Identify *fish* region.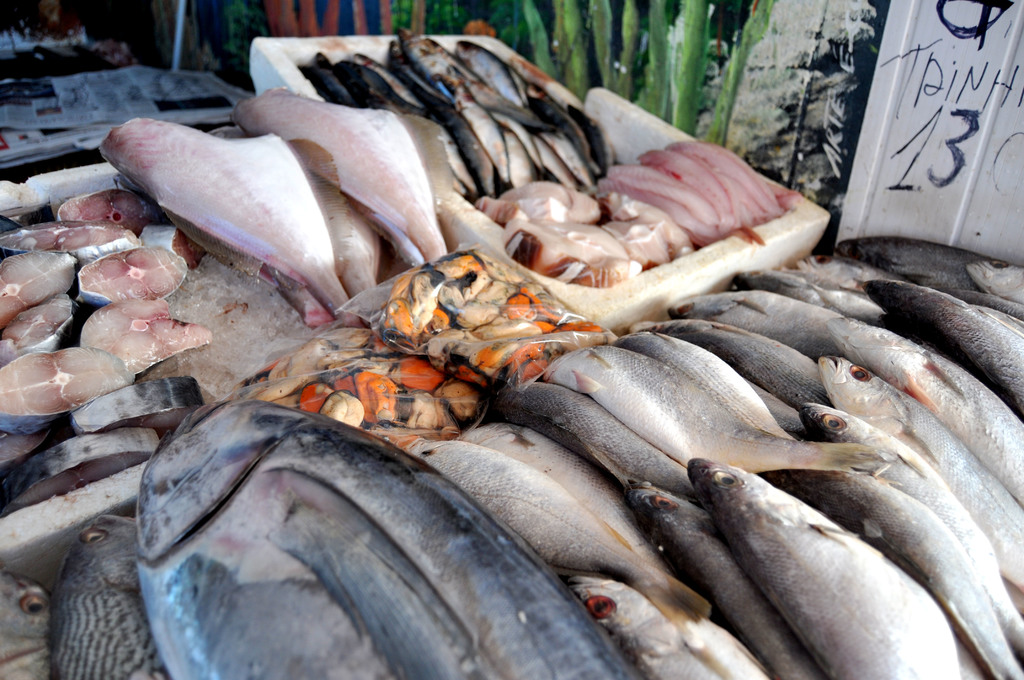
Region: box(799, 400, 1023, 667).
